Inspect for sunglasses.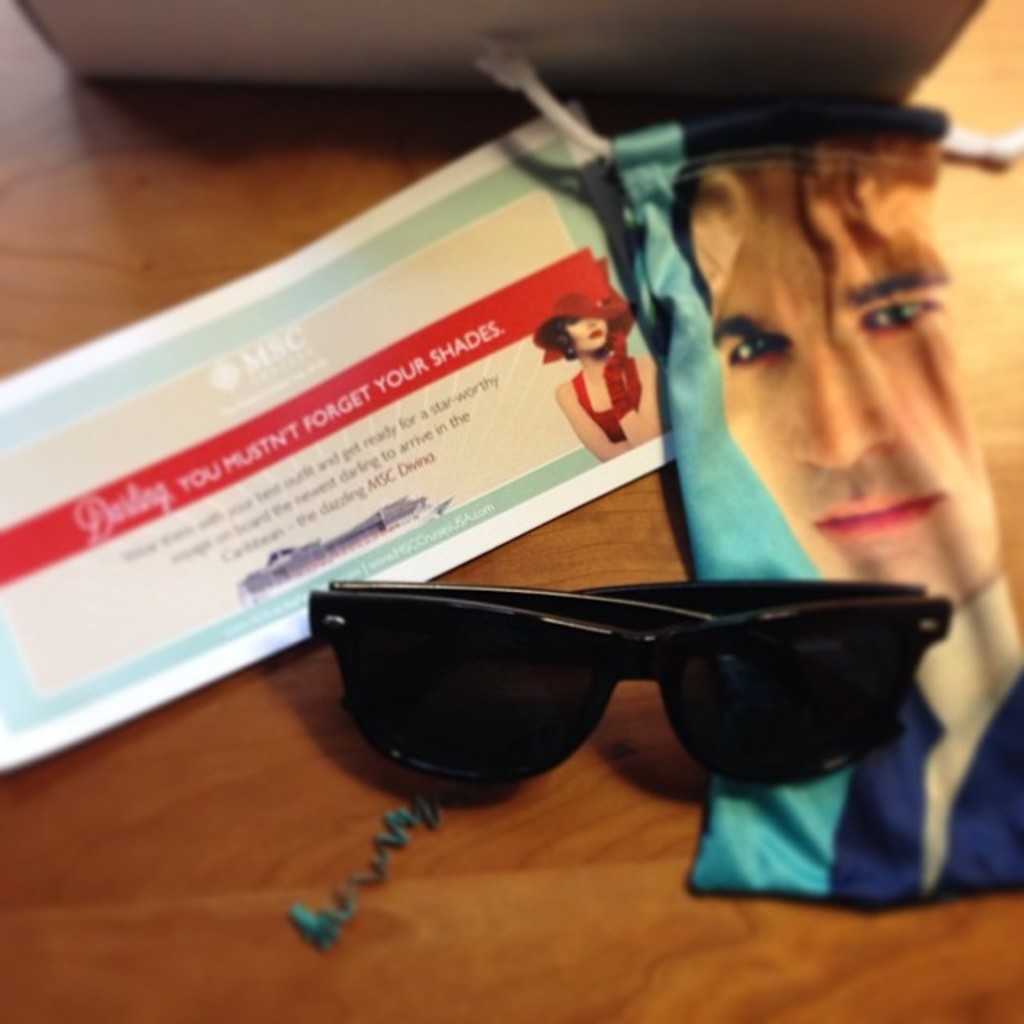
Inspection: Rect(304, 576, 950, 789).
